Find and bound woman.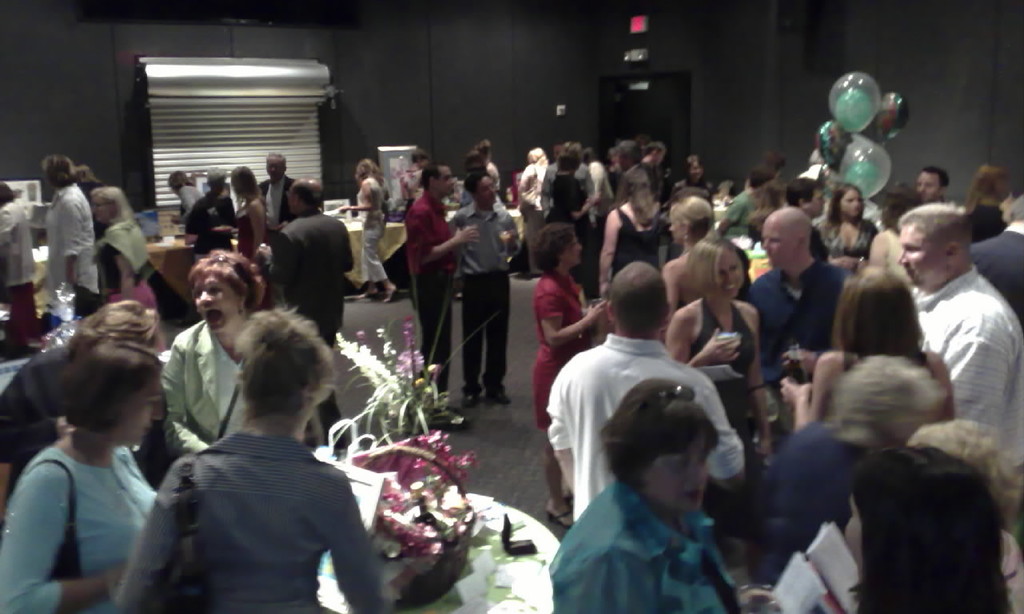
Bound: [x1=230, y1=169, x2=271, y2=272].
